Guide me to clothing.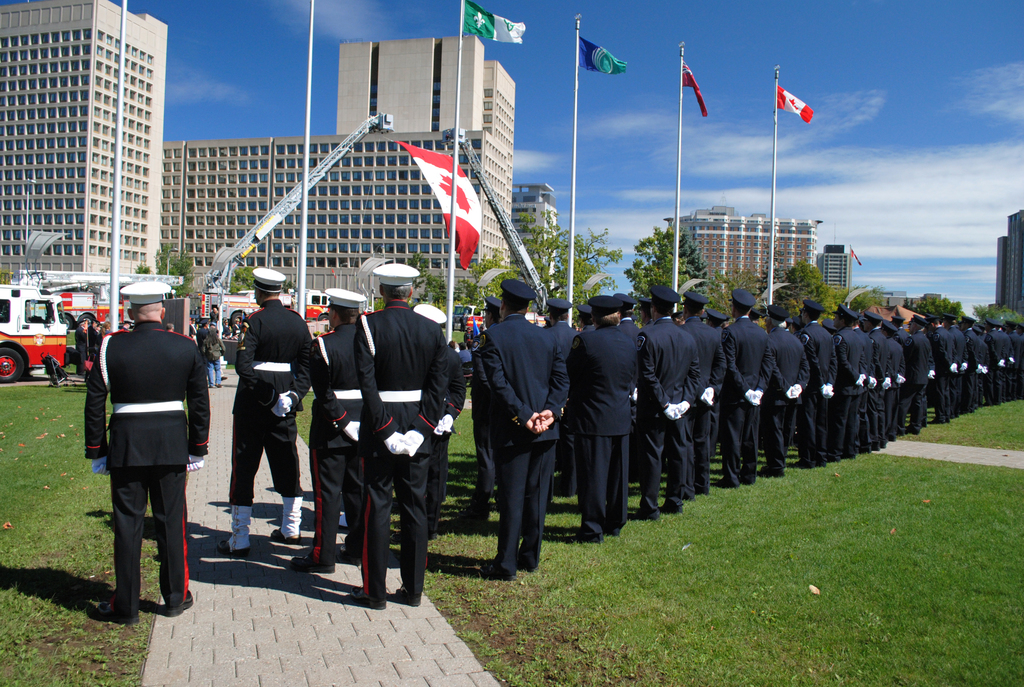
Guidance: left=965, top=328, right=986, bottom=410.
